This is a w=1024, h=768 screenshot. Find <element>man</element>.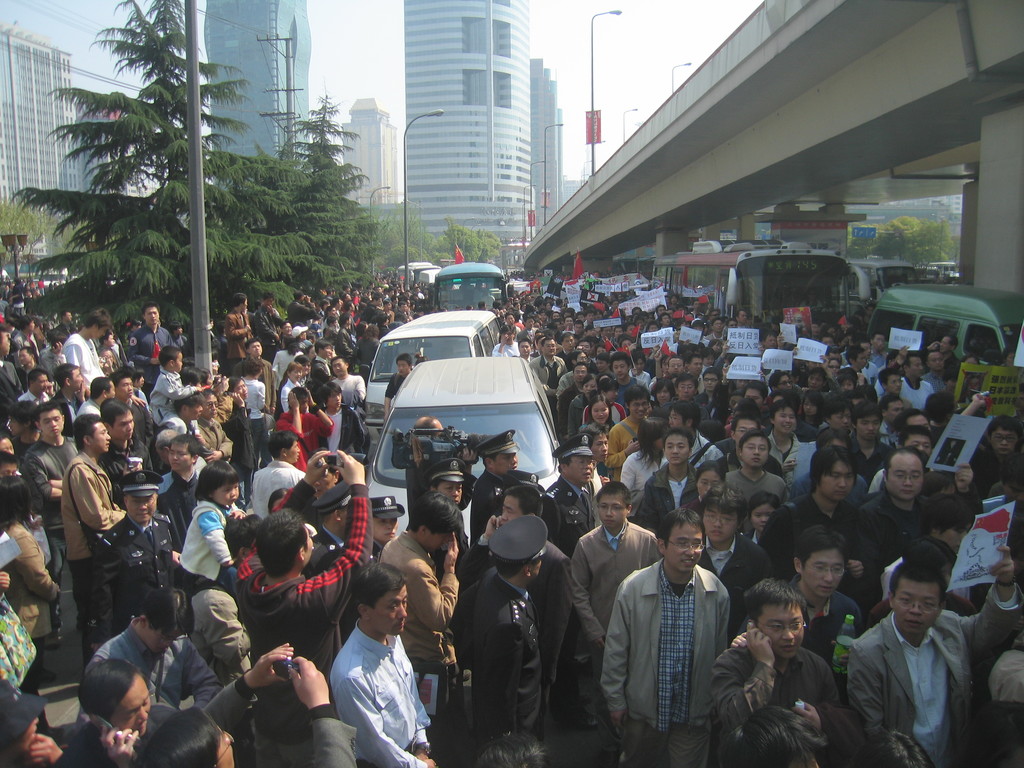
Bounding box: box=[542, 433, 589, 552].
